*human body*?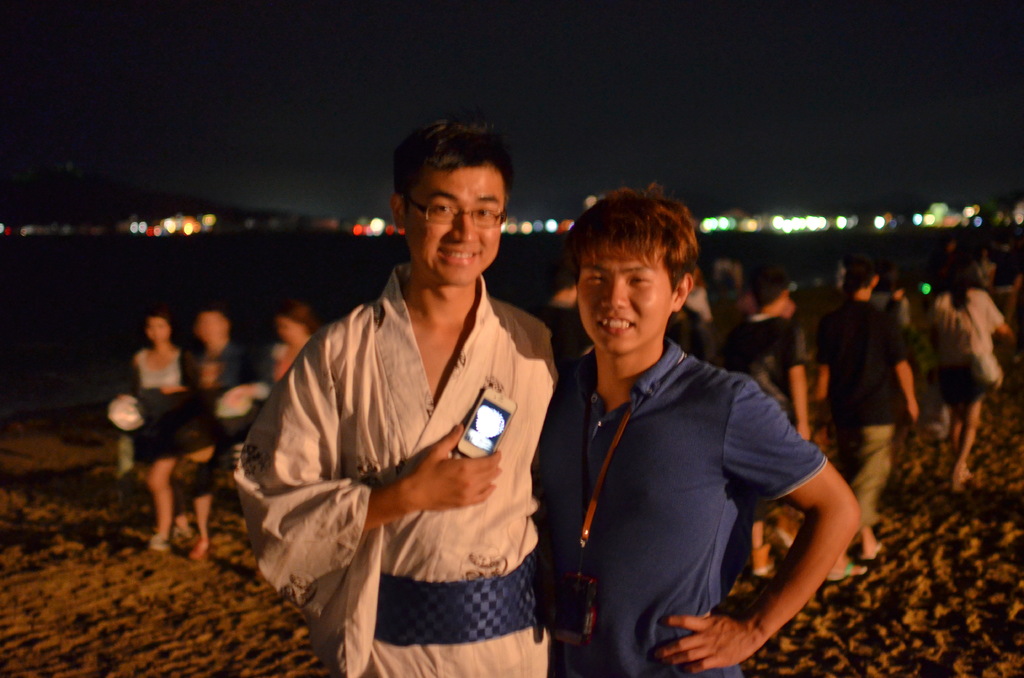
select_region(125, 345, 193, 556)
